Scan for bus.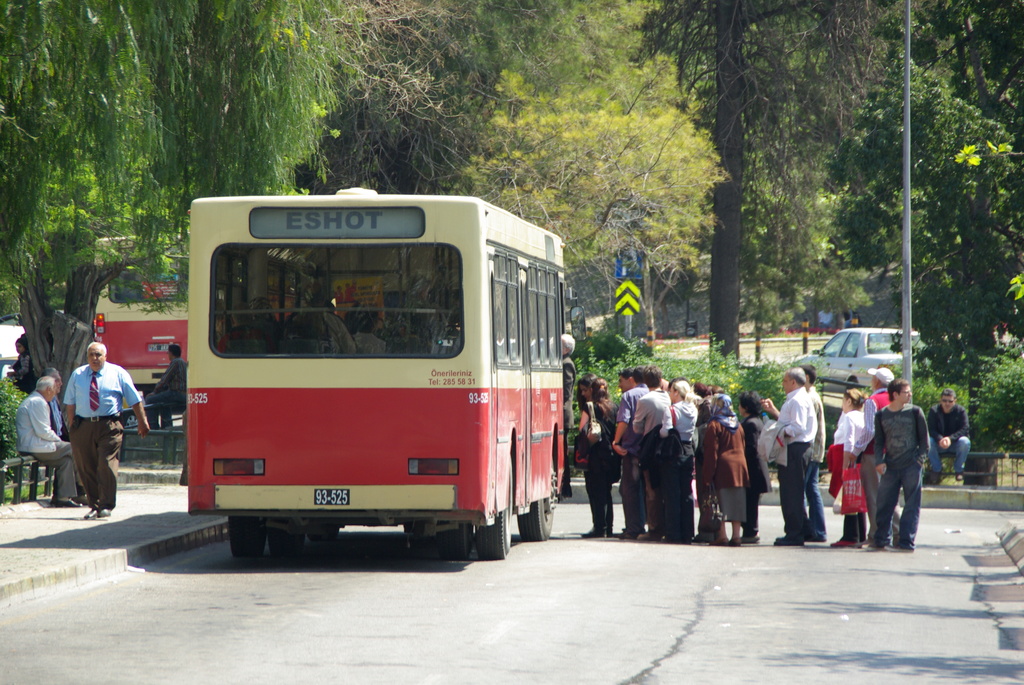
Scan result: pyautogui.locateOnScreen(181, 187, 568, 560).
